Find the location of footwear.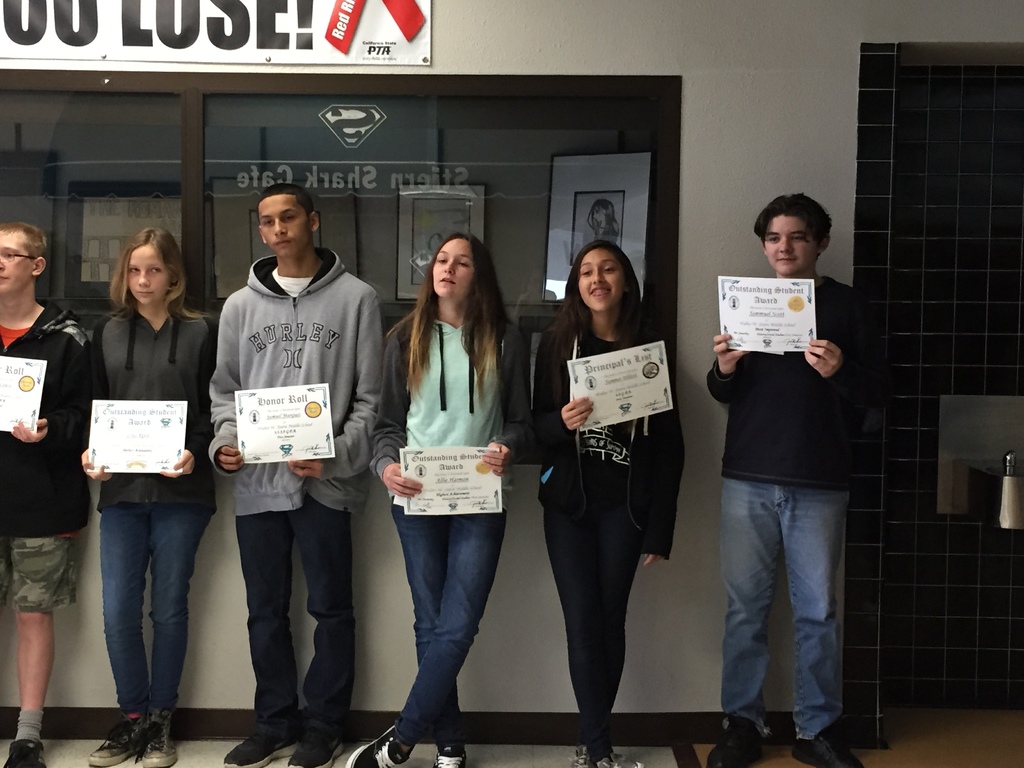
Location: {"left": 138, "top": 709, "right": 179, "bottom": 767}.
